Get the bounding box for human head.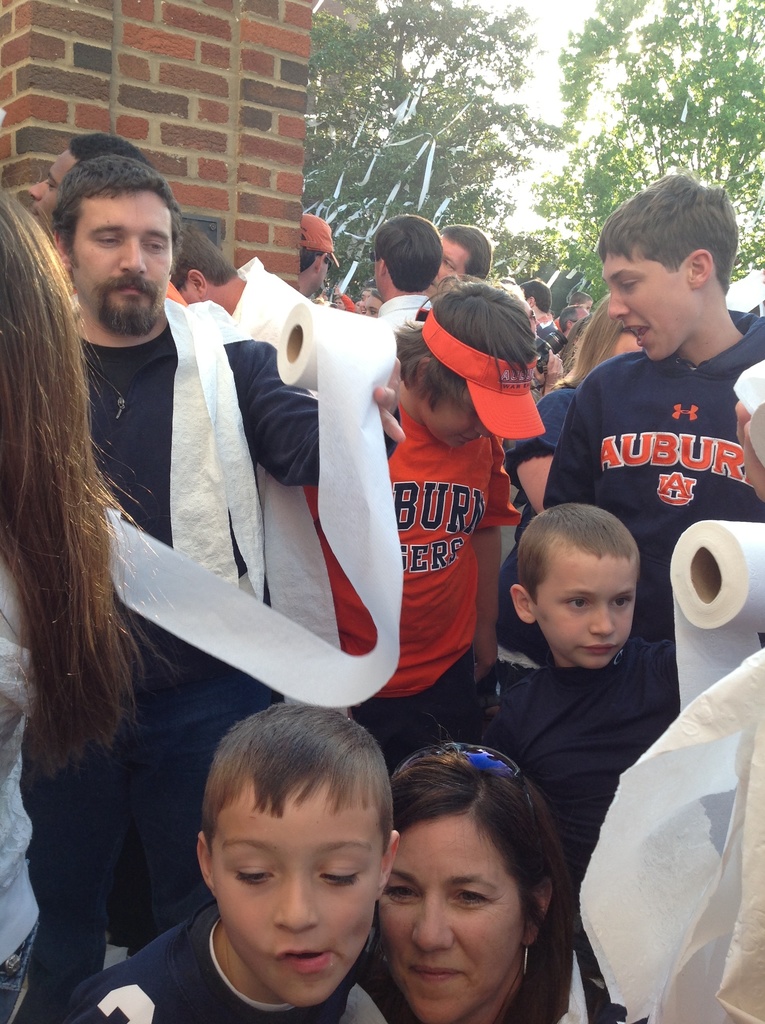
BBox(22, 131, 146, 243).
